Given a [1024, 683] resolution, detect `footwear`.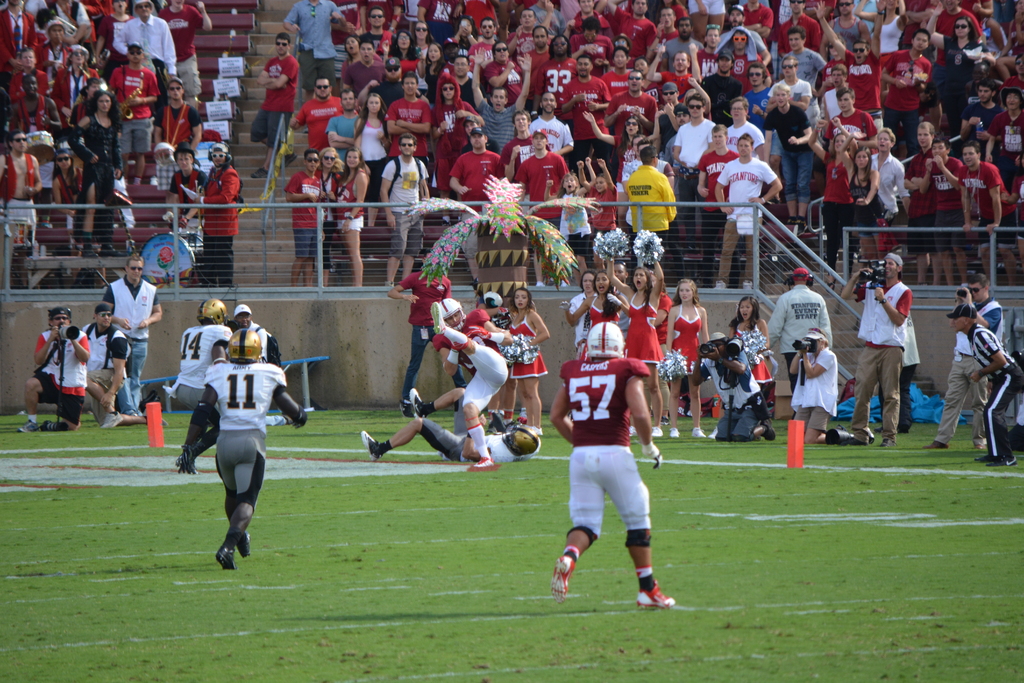
243:532:251:558.
